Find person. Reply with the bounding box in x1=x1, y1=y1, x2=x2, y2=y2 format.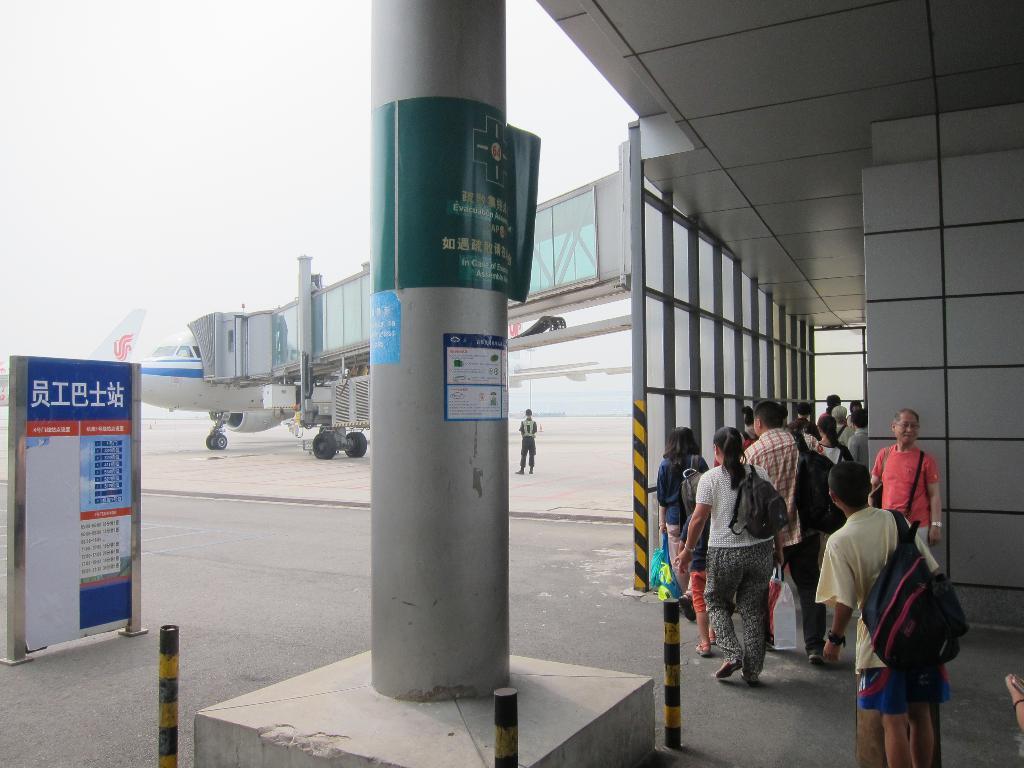
x1=520, y1=409, x2=538, y2=473.
